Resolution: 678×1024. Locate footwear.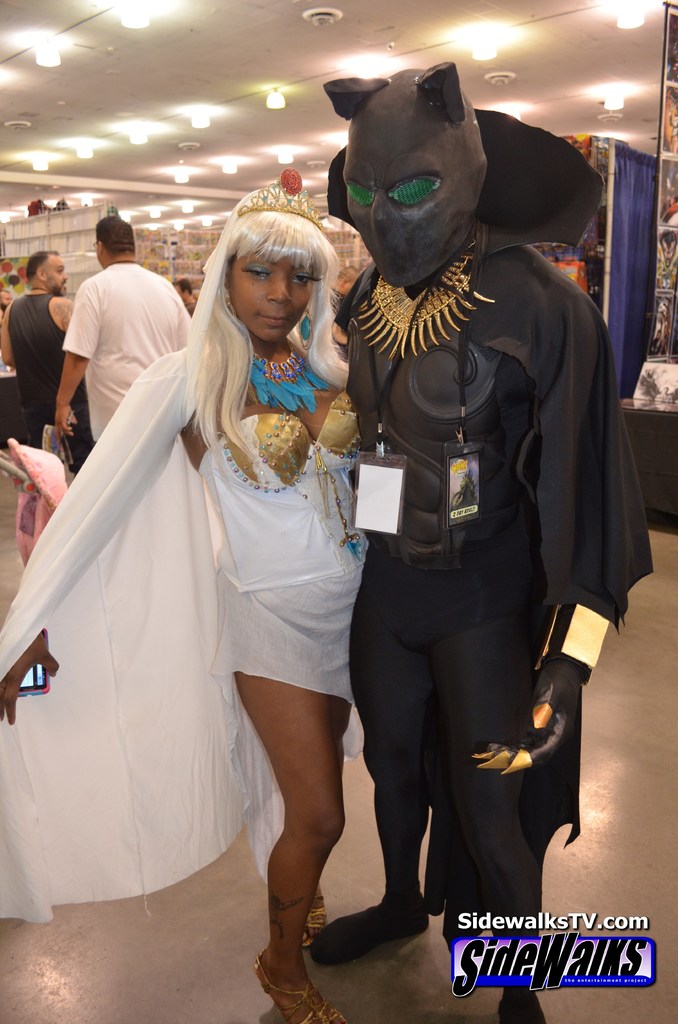
{"left": 311, "top": 902, "right": 430, "bottom": 964}.
